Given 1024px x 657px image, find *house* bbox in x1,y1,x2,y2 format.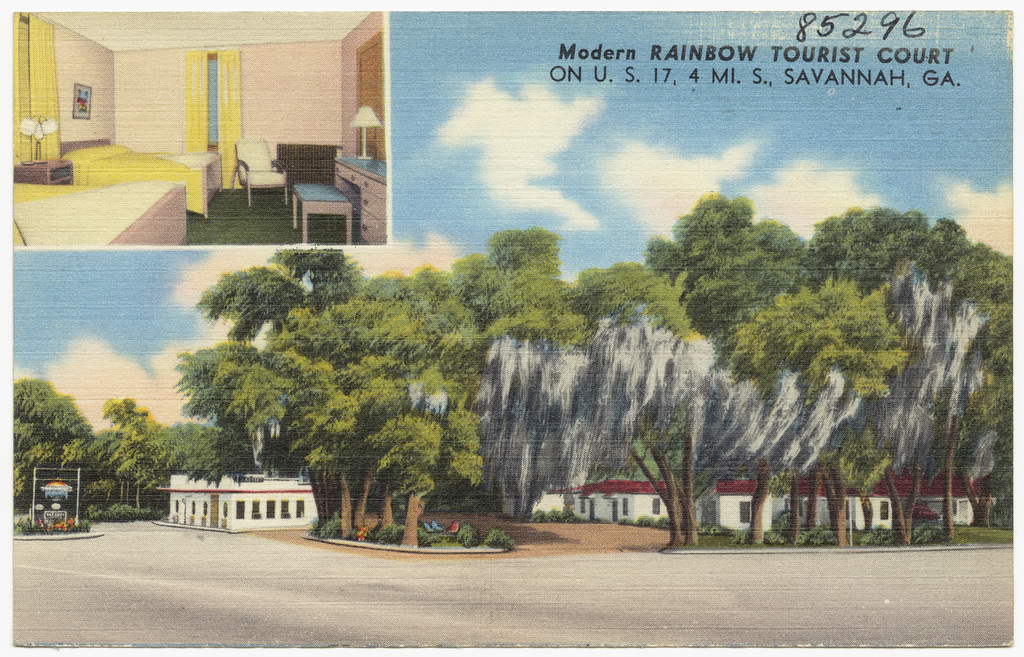
715,480,770,527.
